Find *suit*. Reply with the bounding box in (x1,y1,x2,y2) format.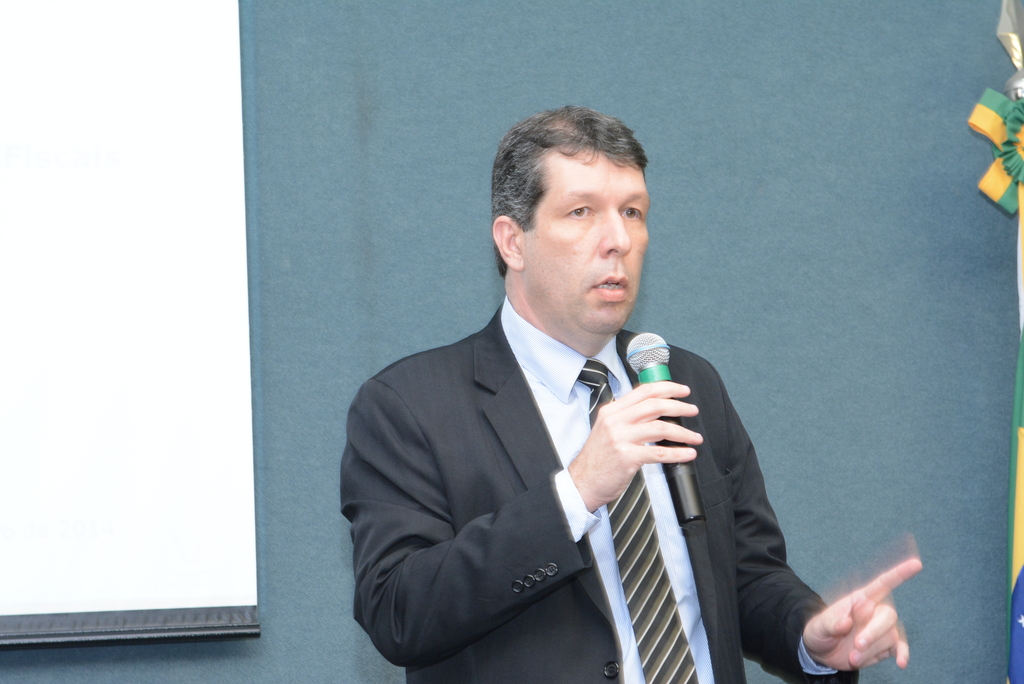
(353,221,803,683).
